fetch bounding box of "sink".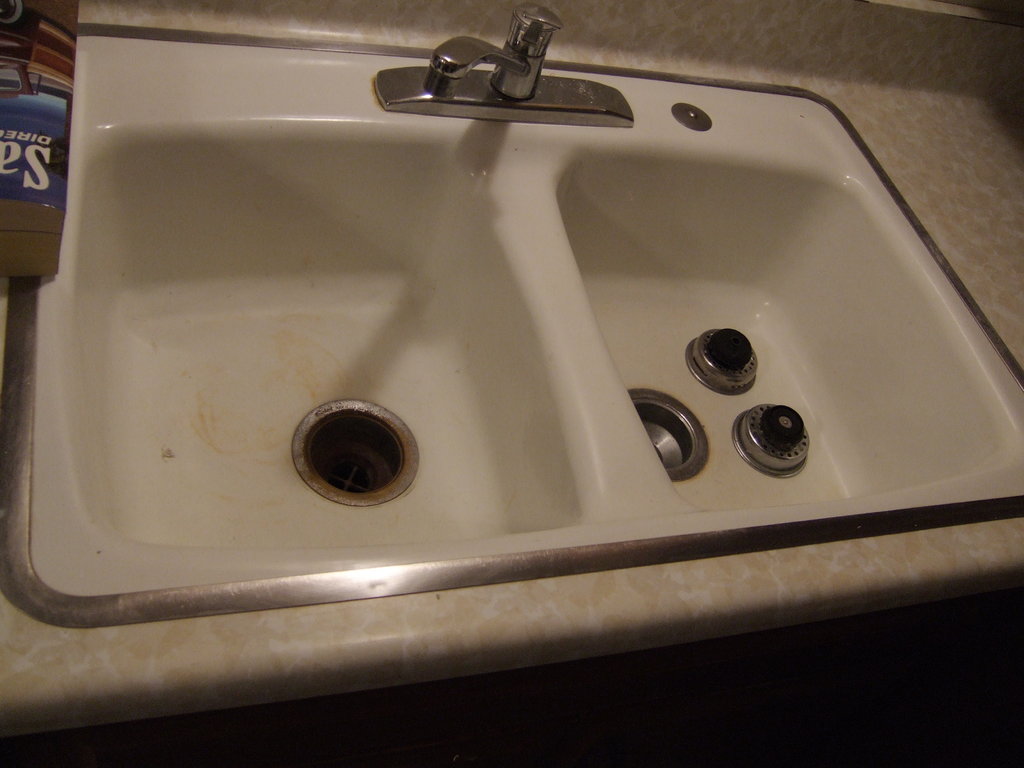
Bbox: x1=0 y1=5 x2=1023 y2=631.
